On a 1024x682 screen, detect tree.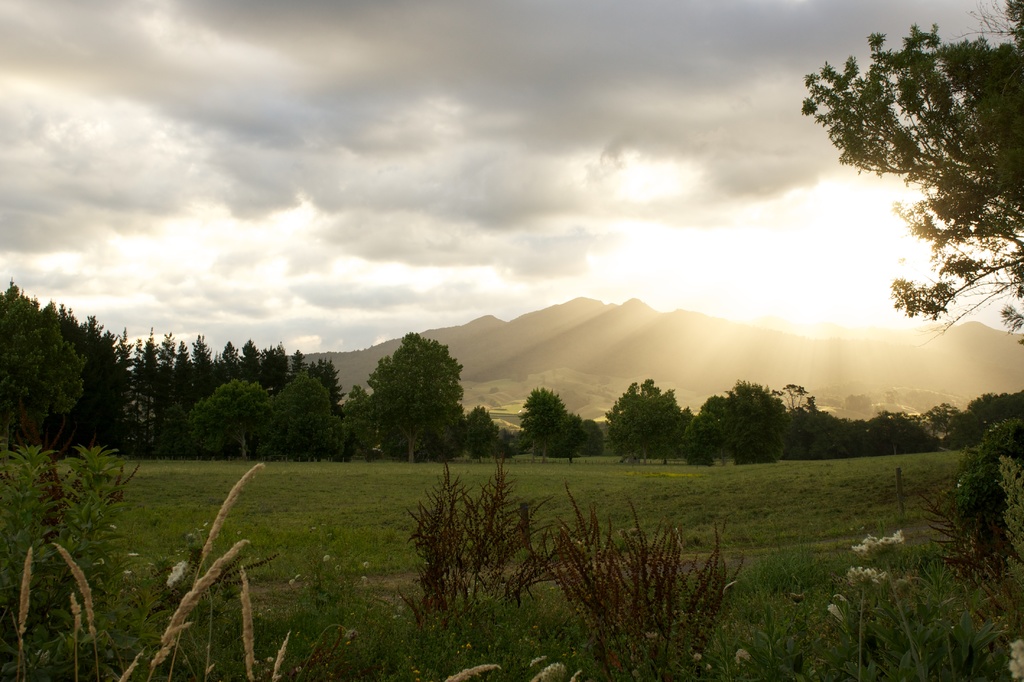
box(636, 378, 664, 395).
